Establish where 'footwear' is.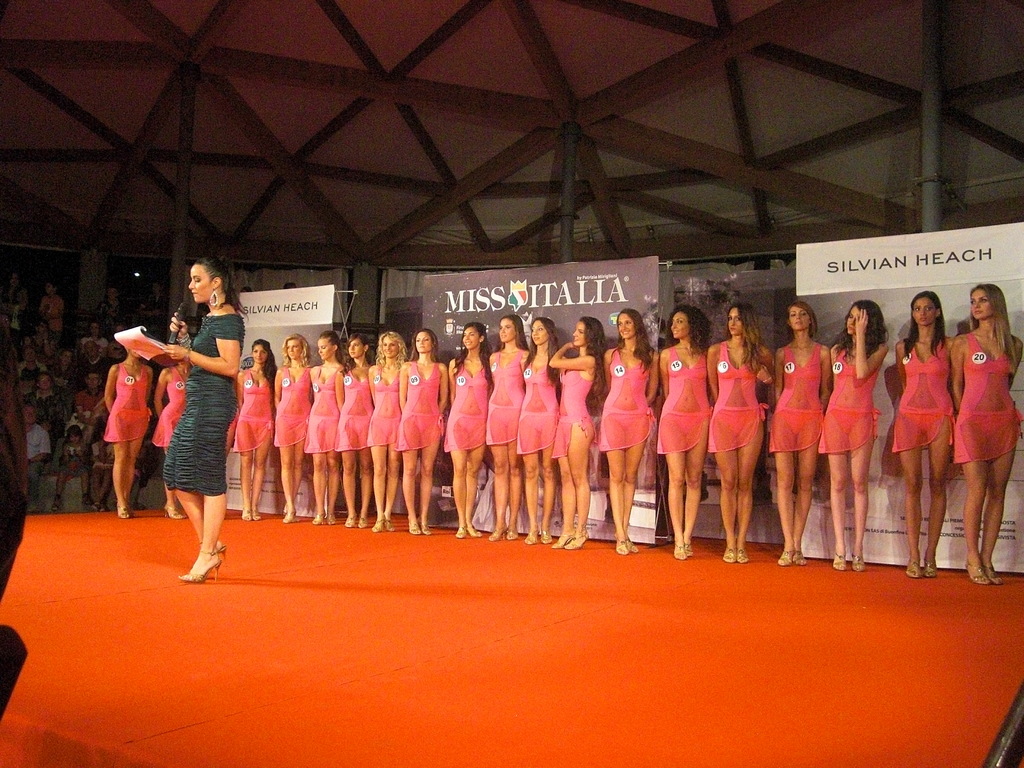
Established at {"x1": 847, "y1": 550, "x2": 865, "y2": 569}.
